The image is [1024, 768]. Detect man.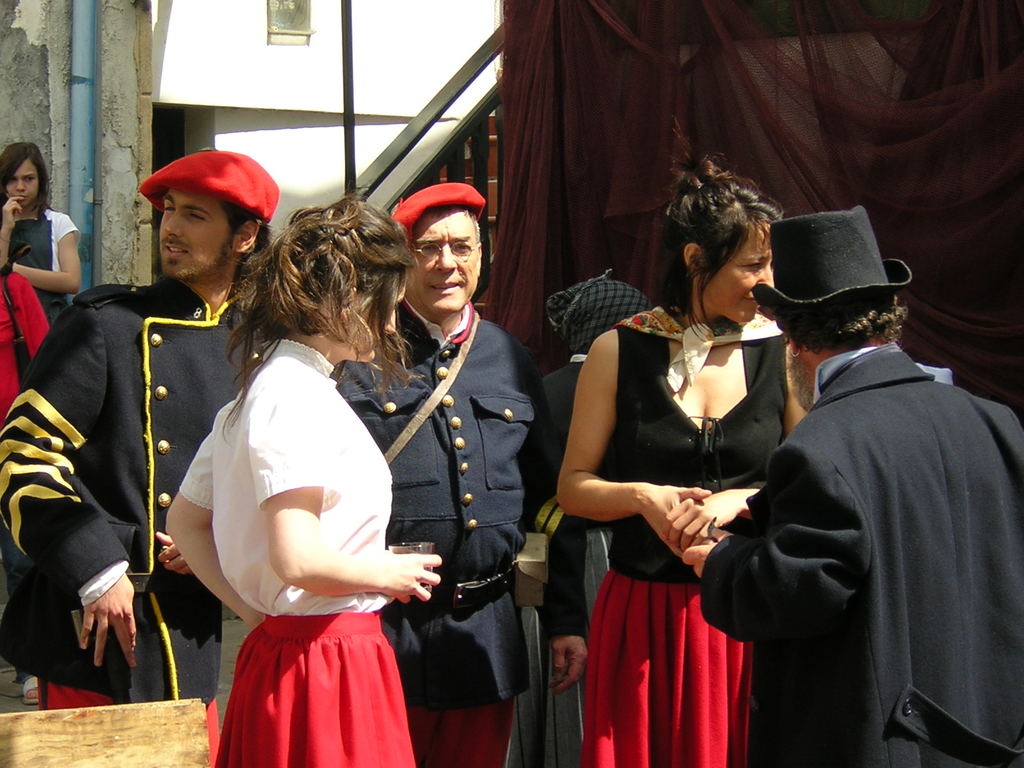
Detection: 330:183:590:767.
